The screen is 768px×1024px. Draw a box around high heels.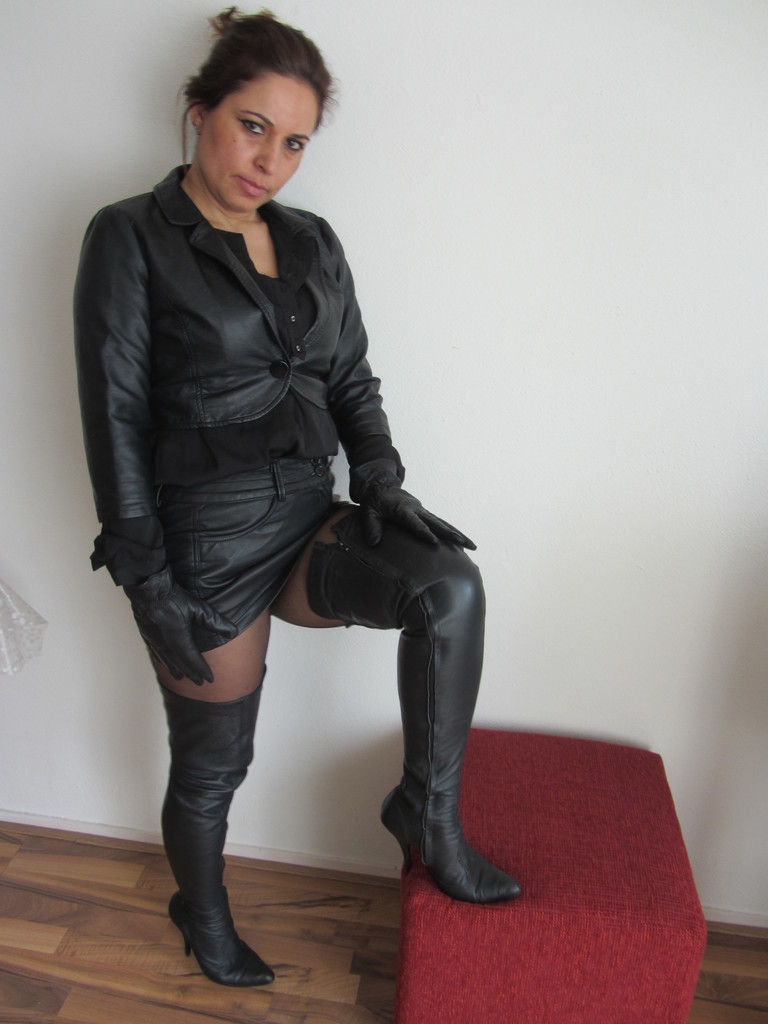
308 506 524 908.
